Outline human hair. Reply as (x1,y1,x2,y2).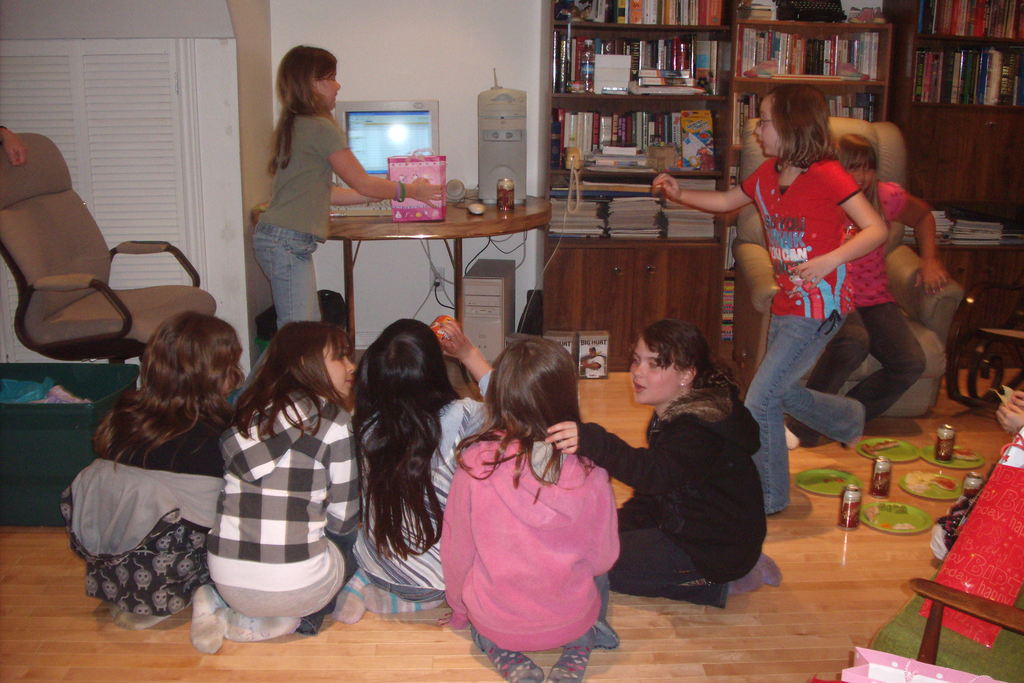
(766,82,841,173).
